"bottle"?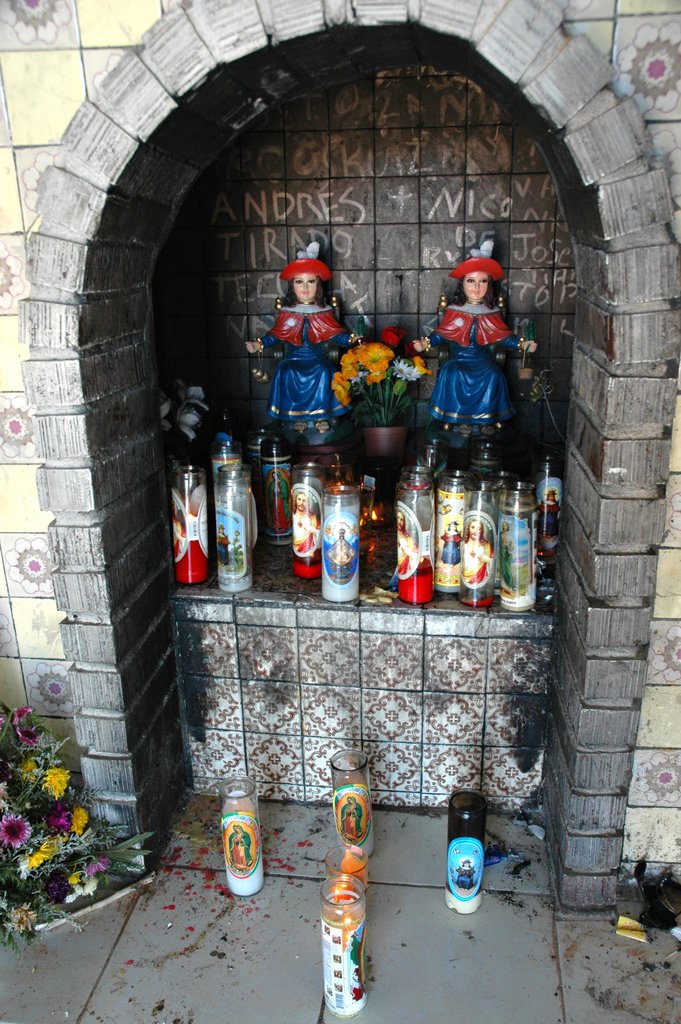
423,460,467,591
